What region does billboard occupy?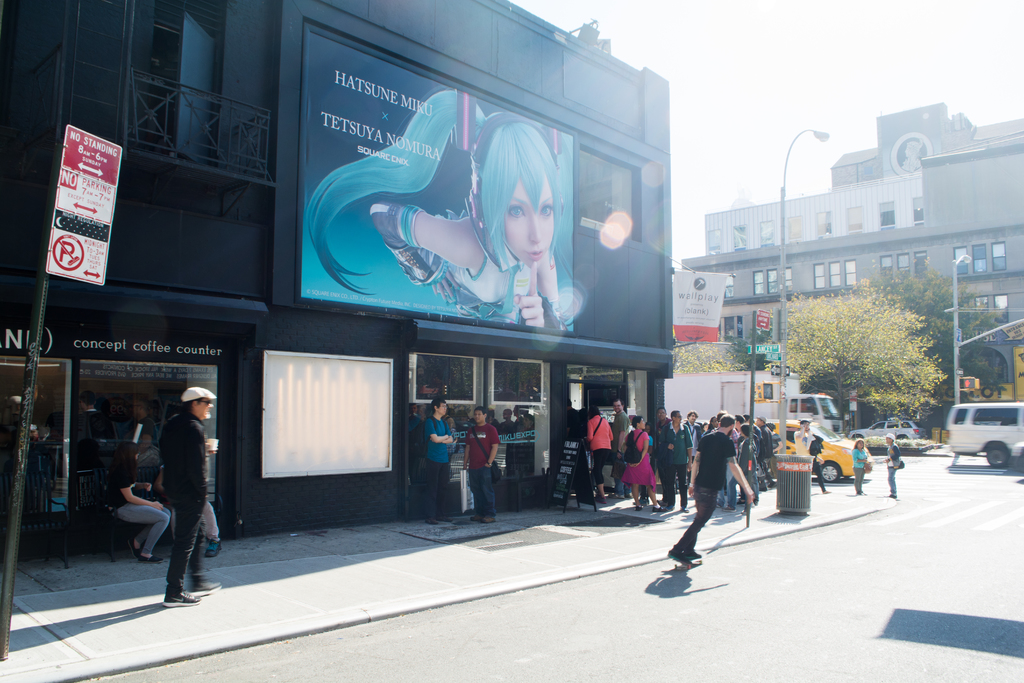
bbox=[281, 61, 676, 383].
